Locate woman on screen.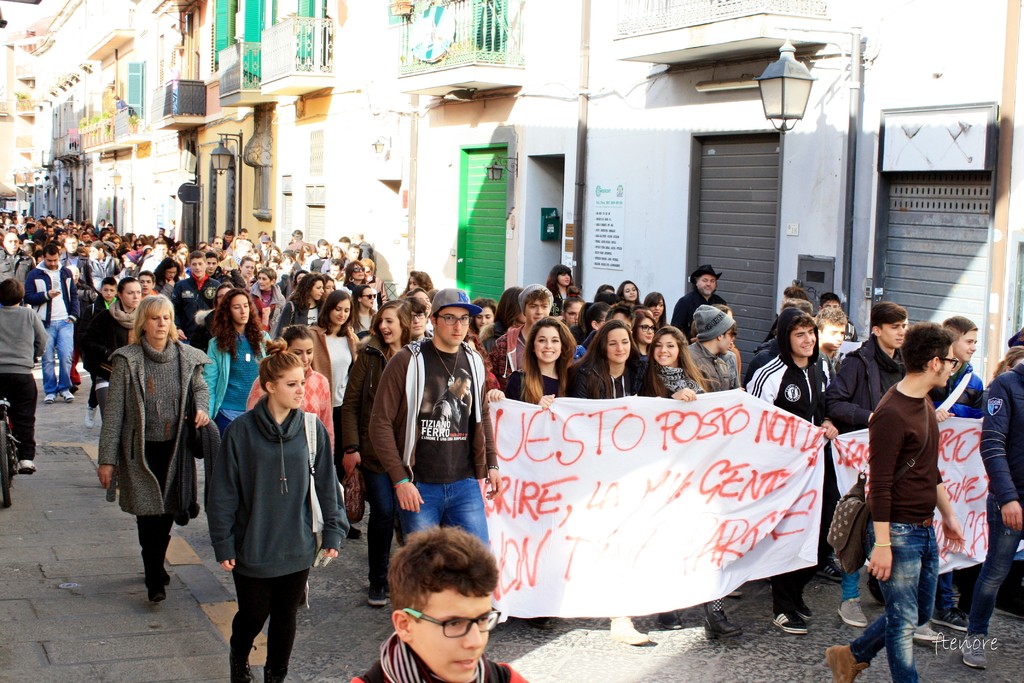
On screen at 176:252:188:280.
